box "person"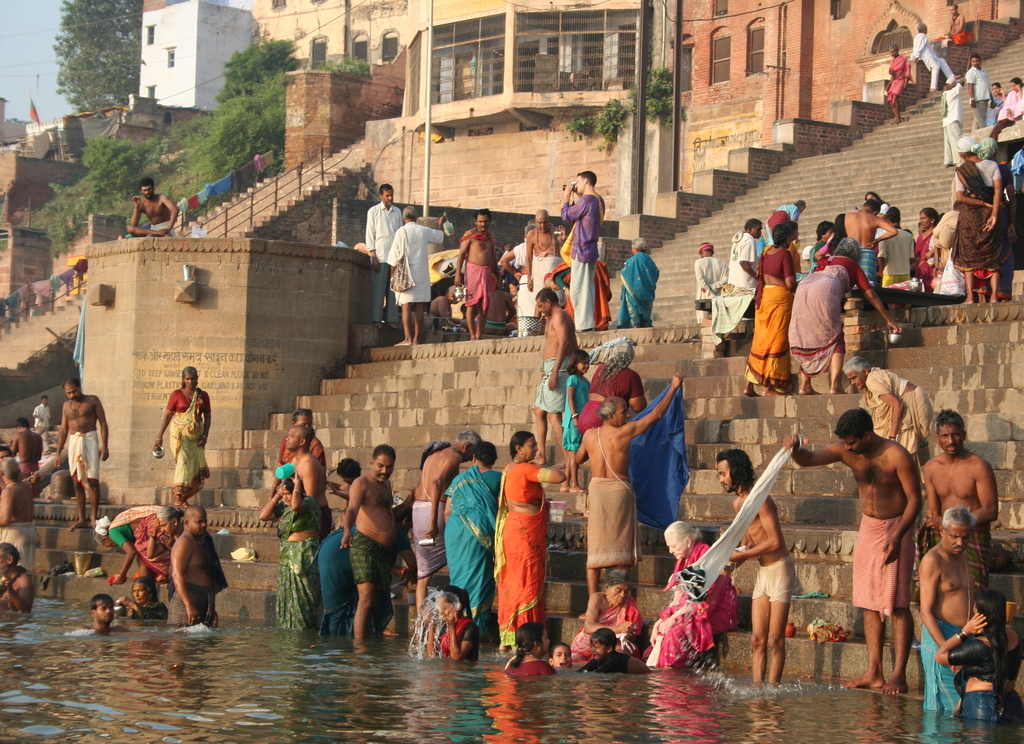
x1=562 y1=352 x2=589 y2=499
